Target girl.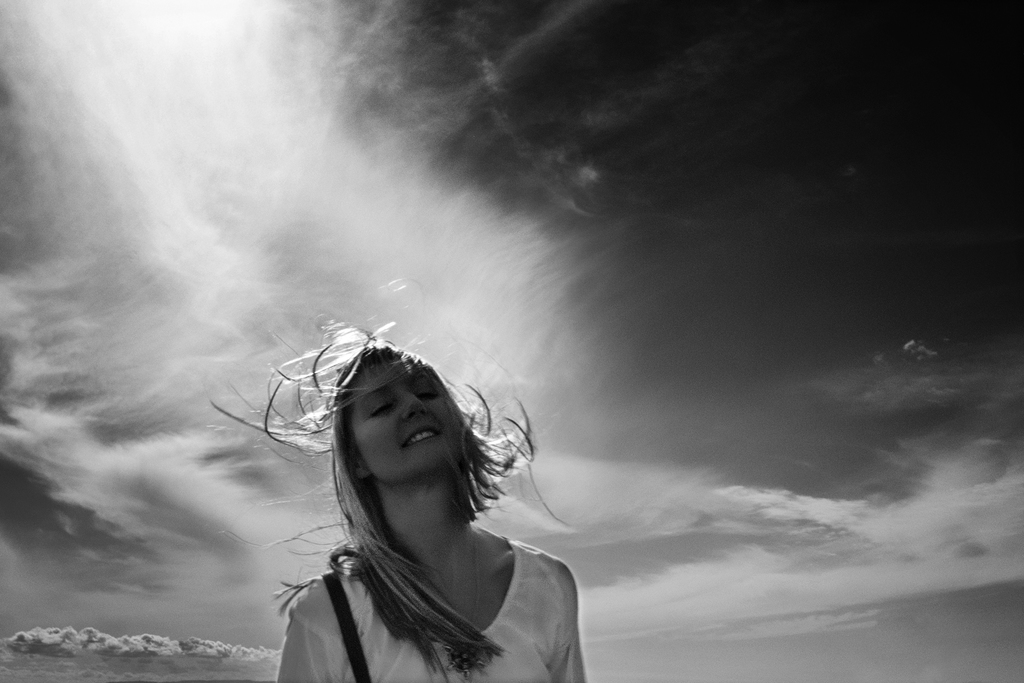
Target region: [205, 317, 590, 682].
